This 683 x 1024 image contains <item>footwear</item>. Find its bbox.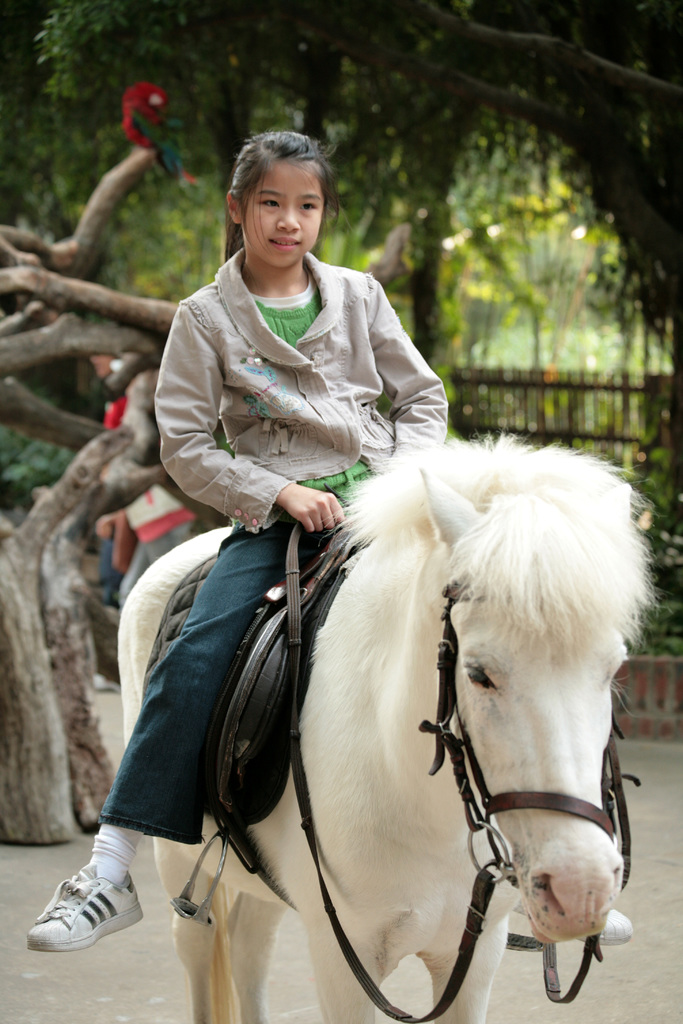
(21,865,144,952).
